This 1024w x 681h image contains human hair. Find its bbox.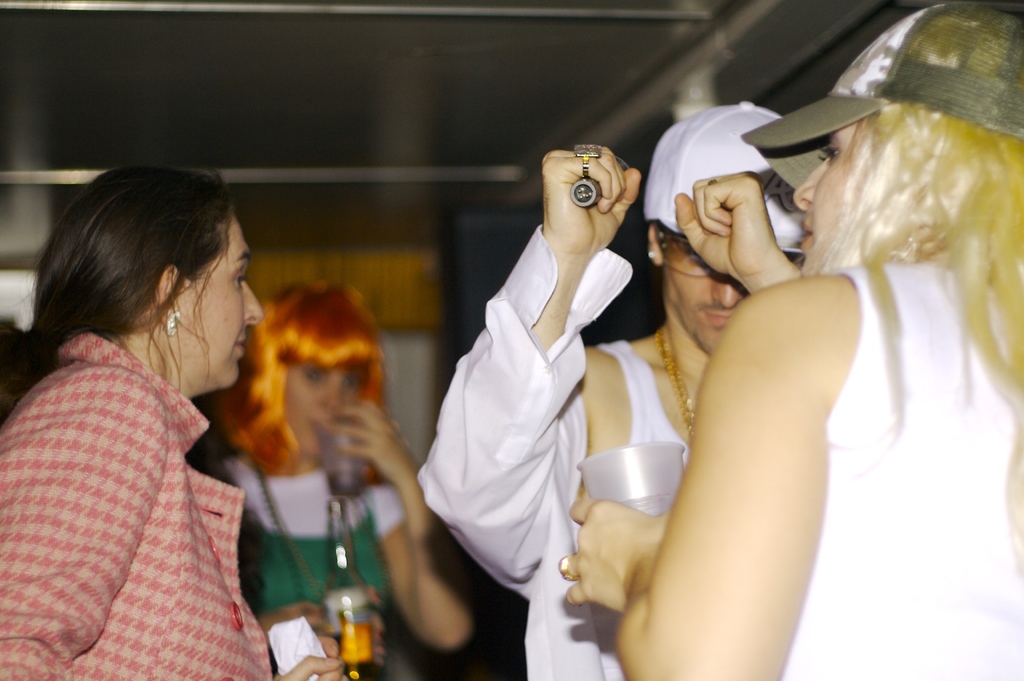
Rect(216, 277, 395, 477).
